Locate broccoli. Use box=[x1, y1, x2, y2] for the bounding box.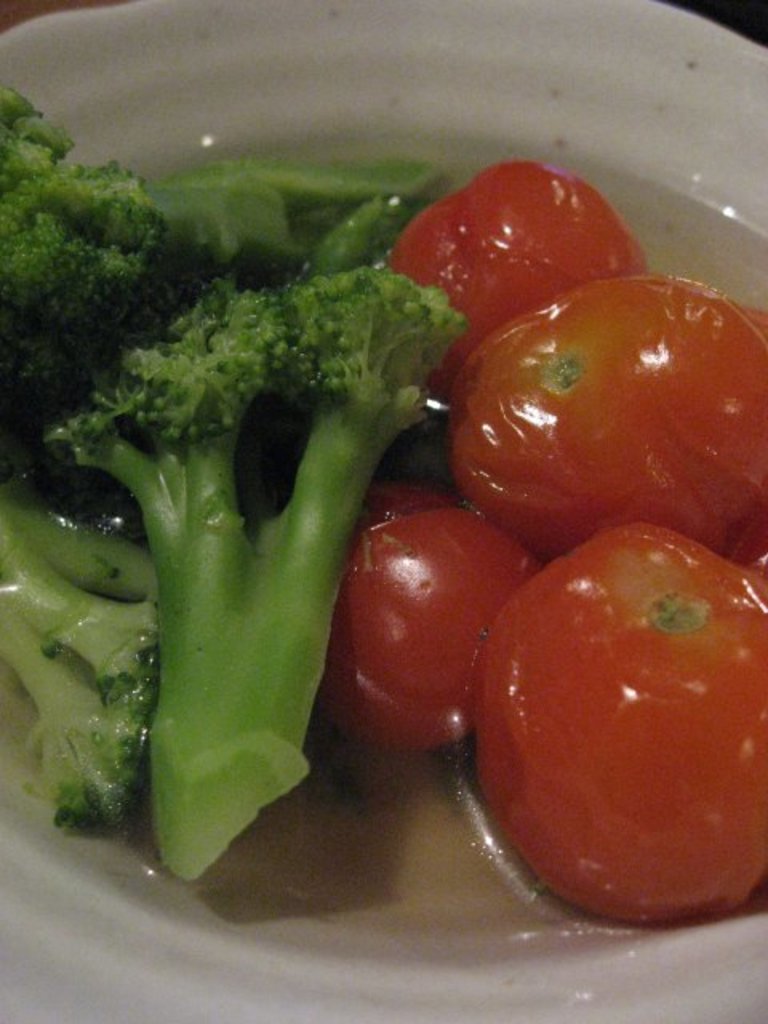
box=[0, 83, 285, 445].
